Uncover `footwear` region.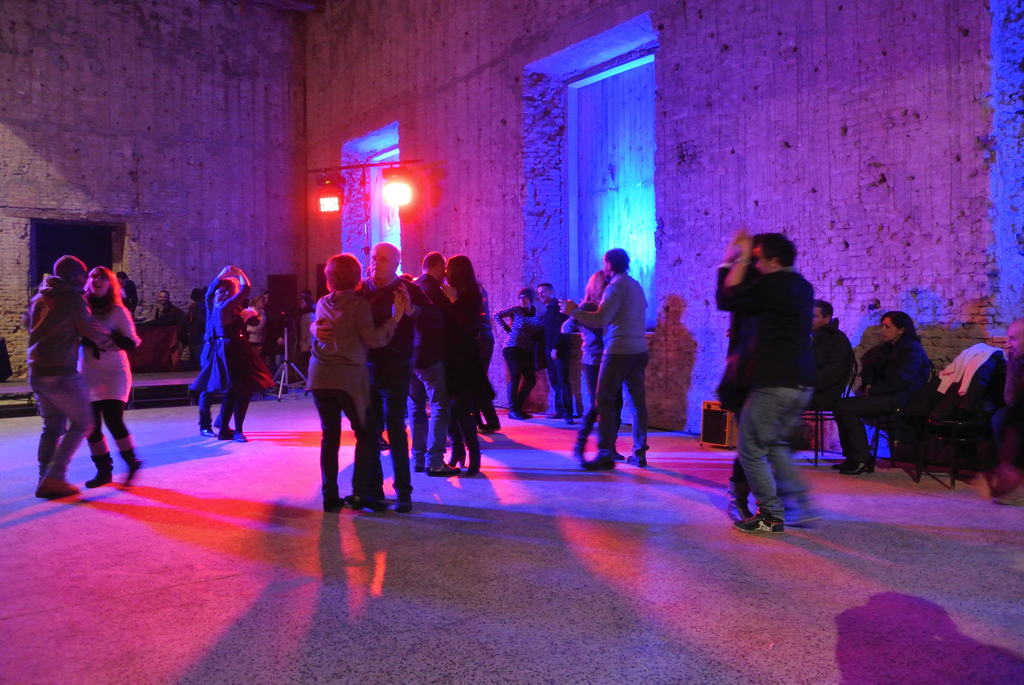
Uncovered: detection(217, 430, 234, 441).
